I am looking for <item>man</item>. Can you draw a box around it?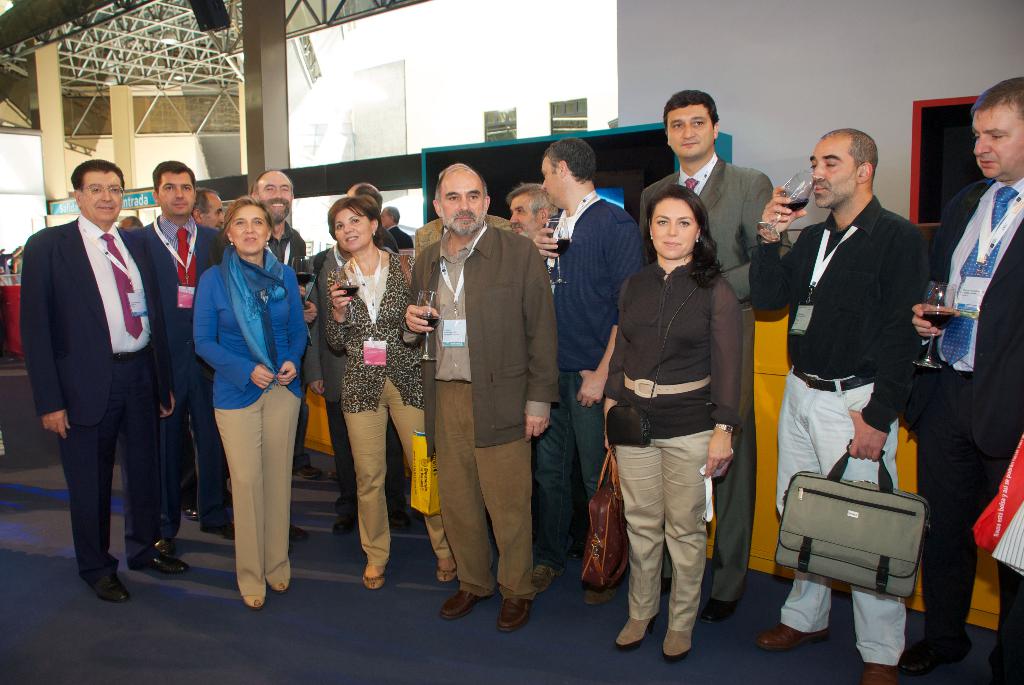
Sure, the bounding box is 22,158,191,602.
